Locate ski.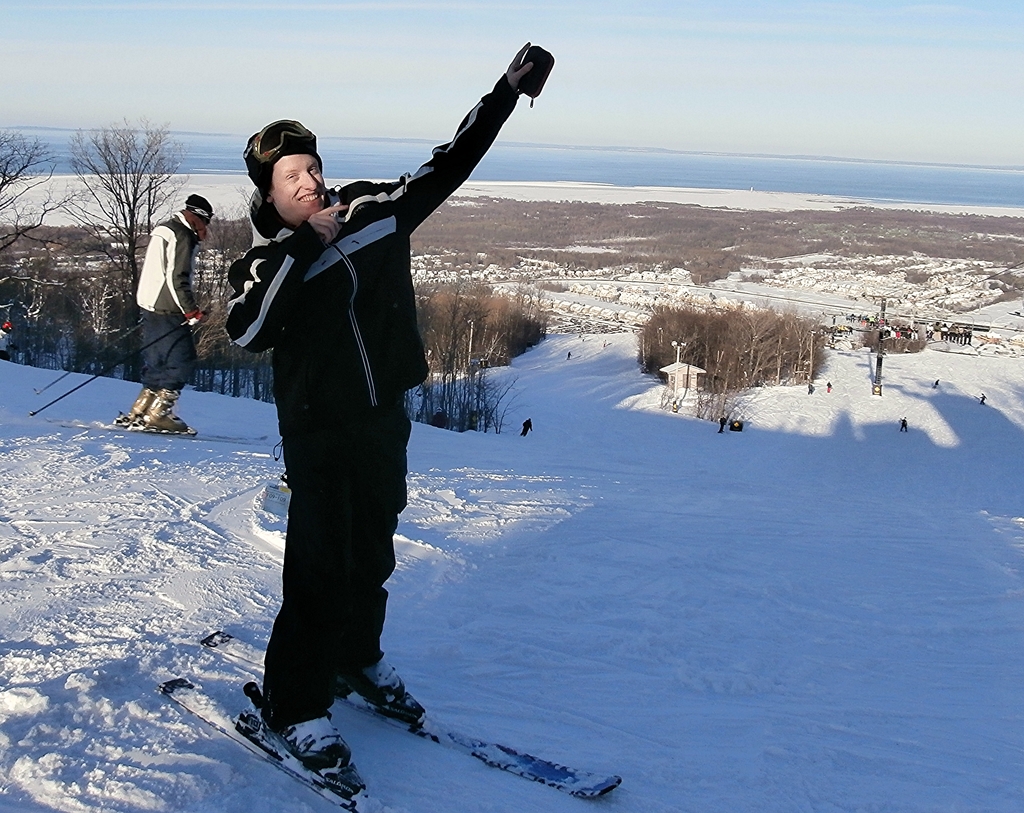
Bounding box: locate(192, 616, 643, 812).
